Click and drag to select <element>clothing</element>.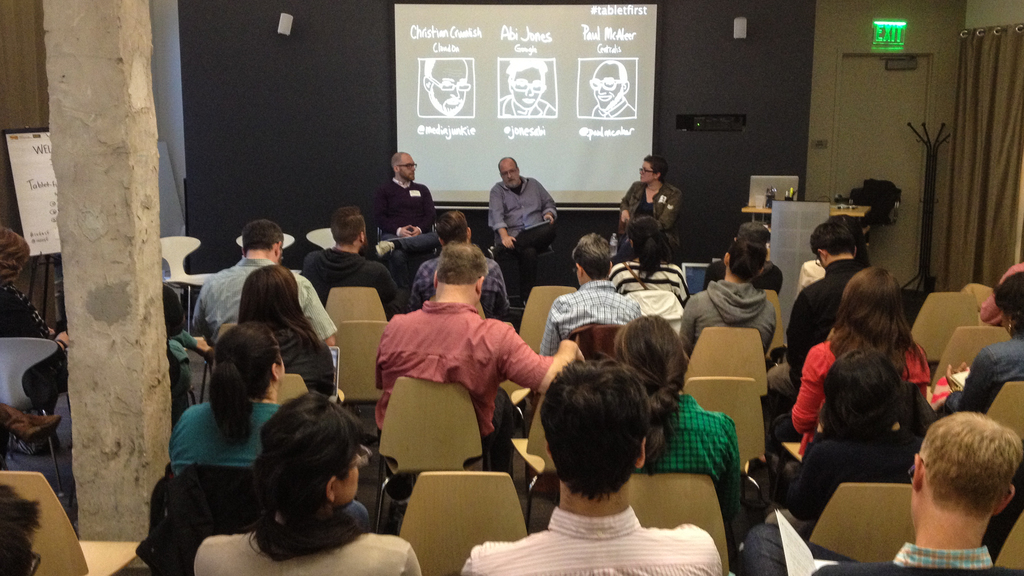
Selection: left=0, top=282, right=49, bottom=337.
